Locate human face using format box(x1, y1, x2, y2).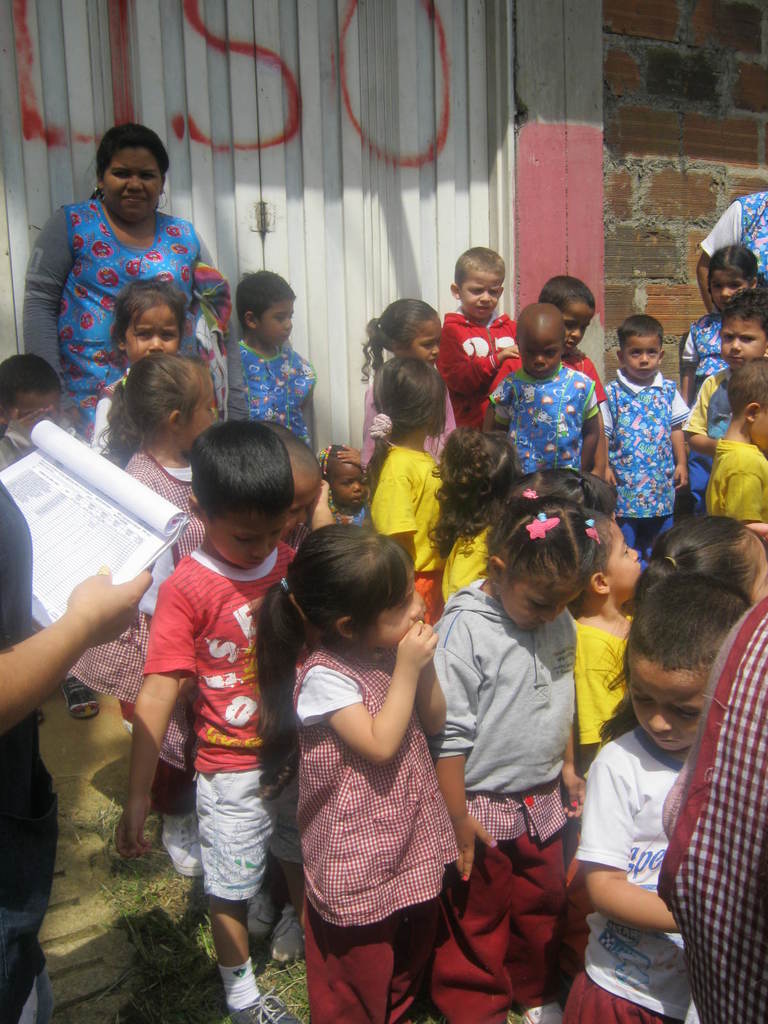
box(708, 266, 751, 305).
